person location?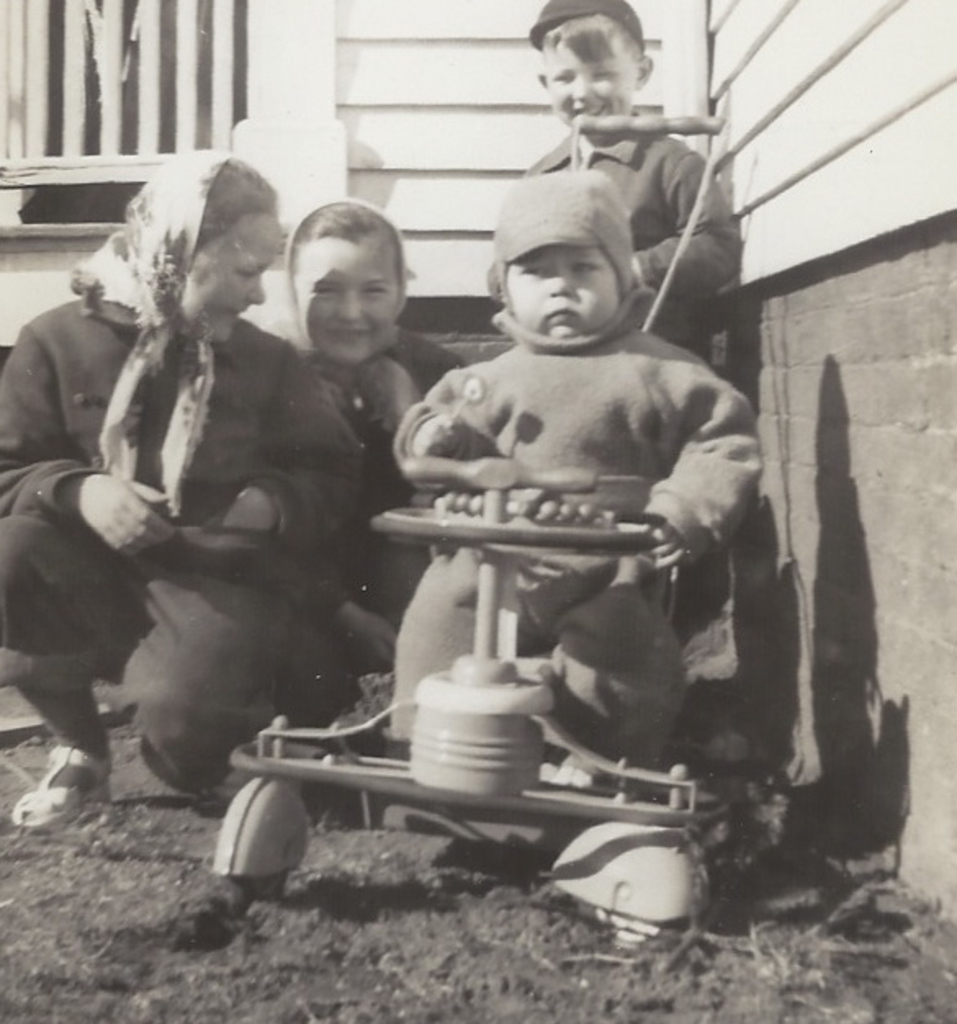
bbox=(483, 0, 741, 694)
